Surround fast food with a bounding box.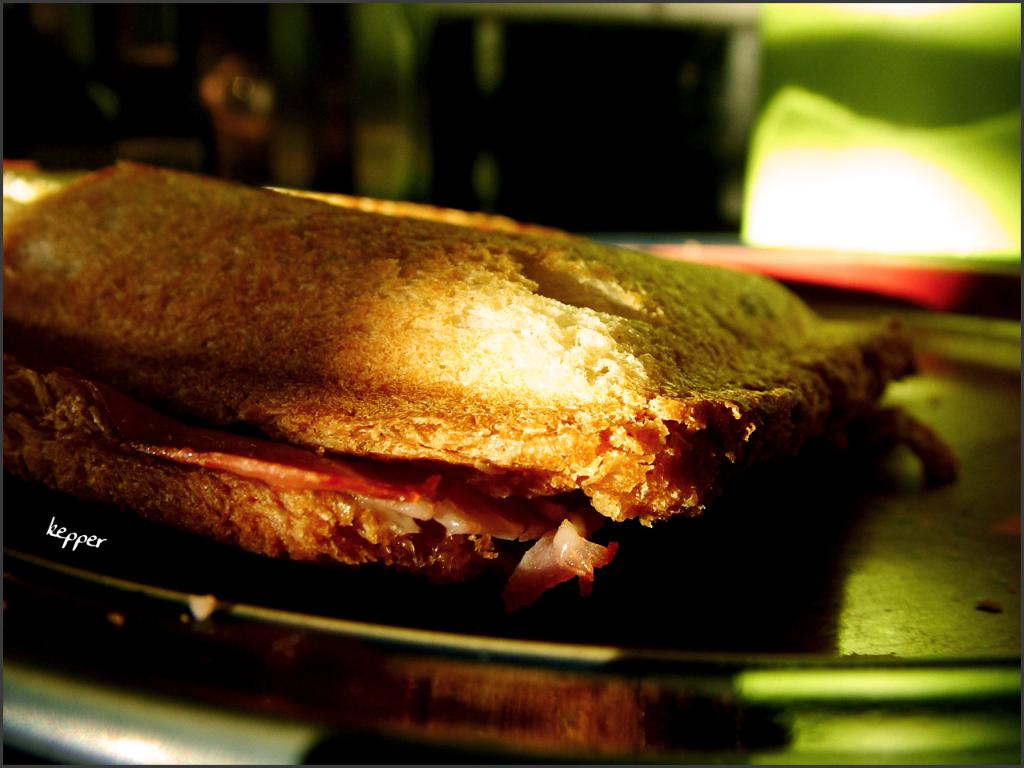
detection(1, 162, 917, 626).
